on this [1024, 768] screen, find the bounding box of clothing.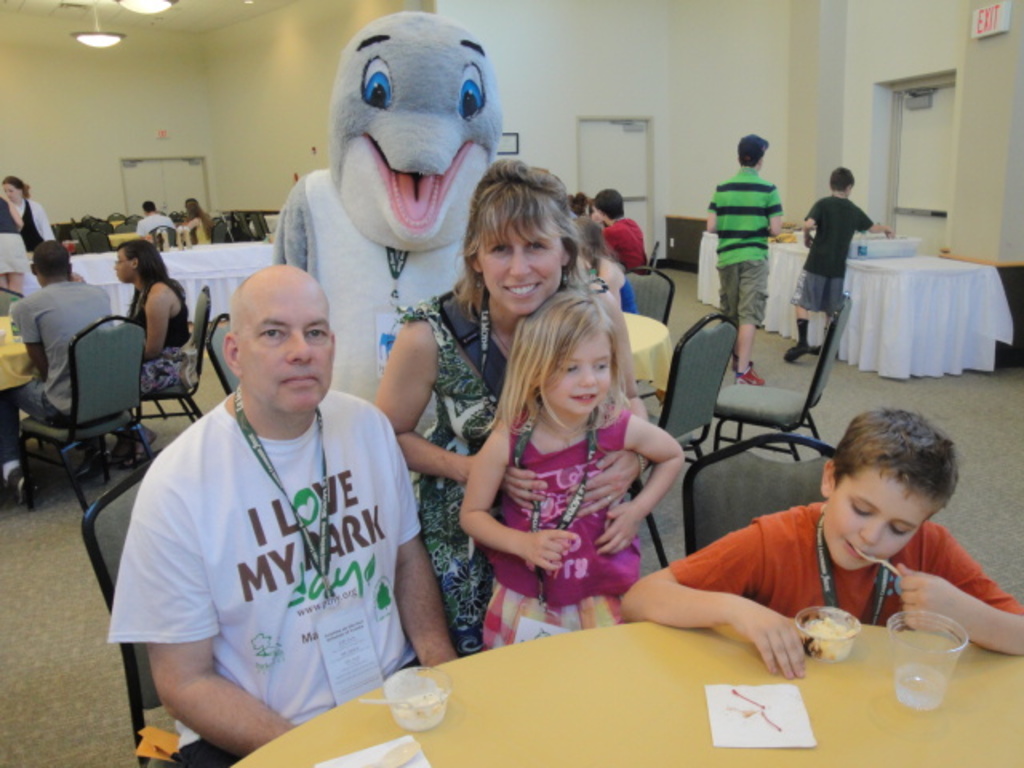
Bounding box: (x1=600, y1=213, x2=656, y2=275).
